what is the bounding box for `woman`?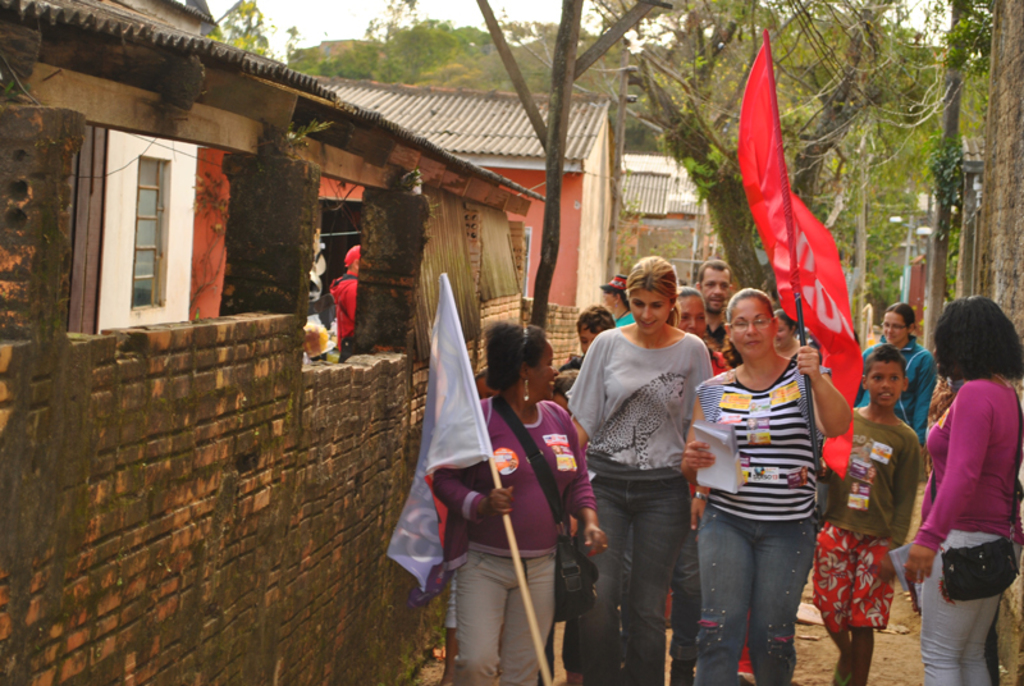
<box>852,297,942,461</box>.
